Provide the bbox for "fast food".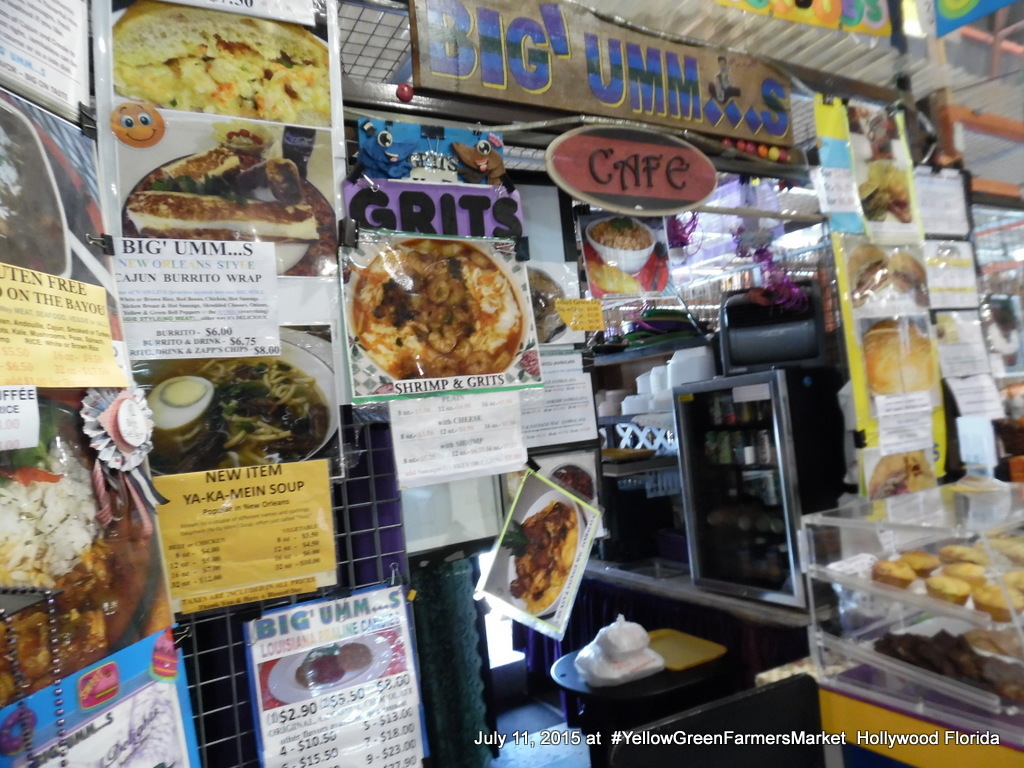
rect(297, 655, 344, 683).
